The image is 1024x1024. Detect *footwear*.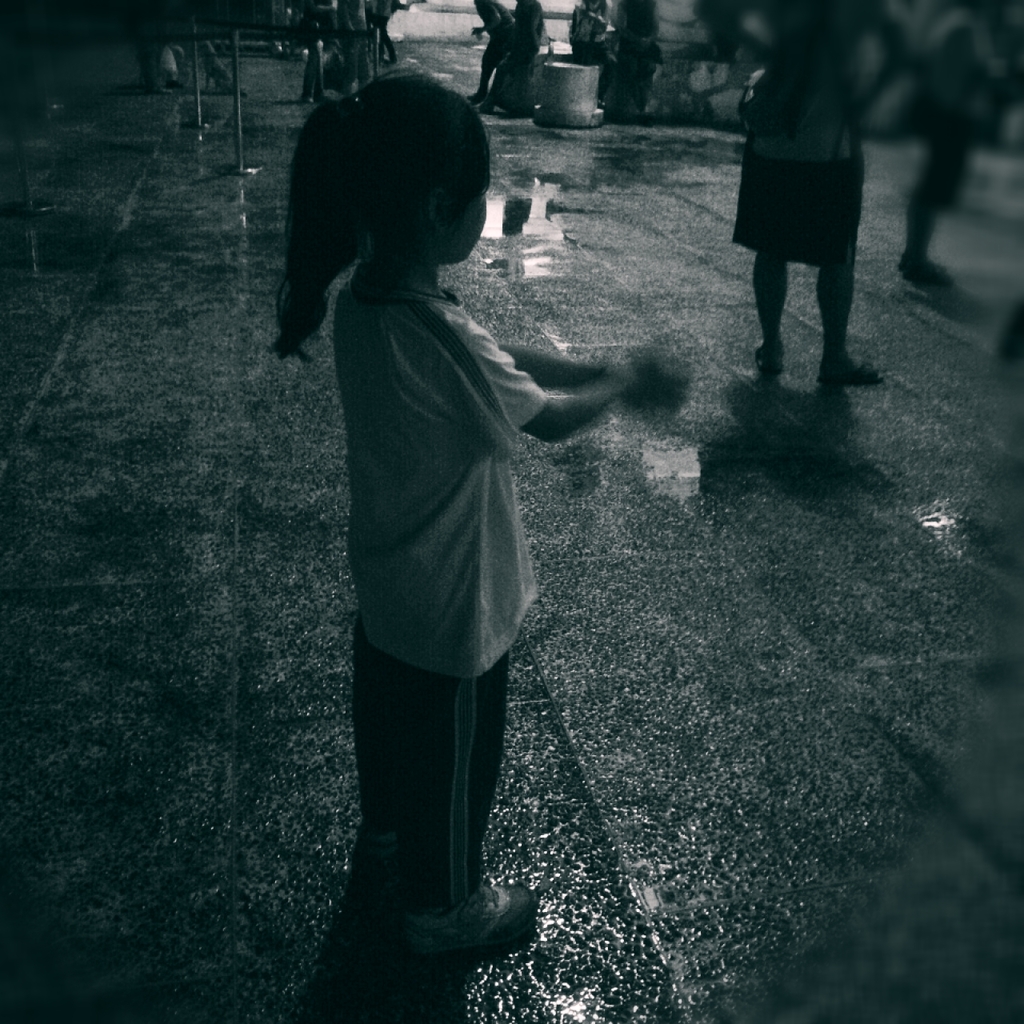
Detection: region(757, 342, 786, 380).
